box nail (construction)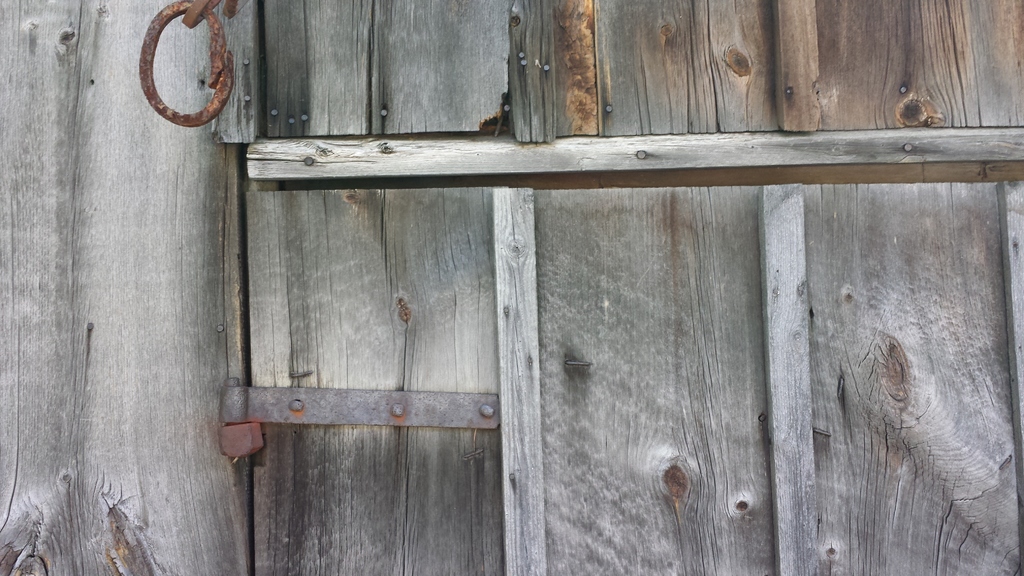
[901, 84, 911, 93]
